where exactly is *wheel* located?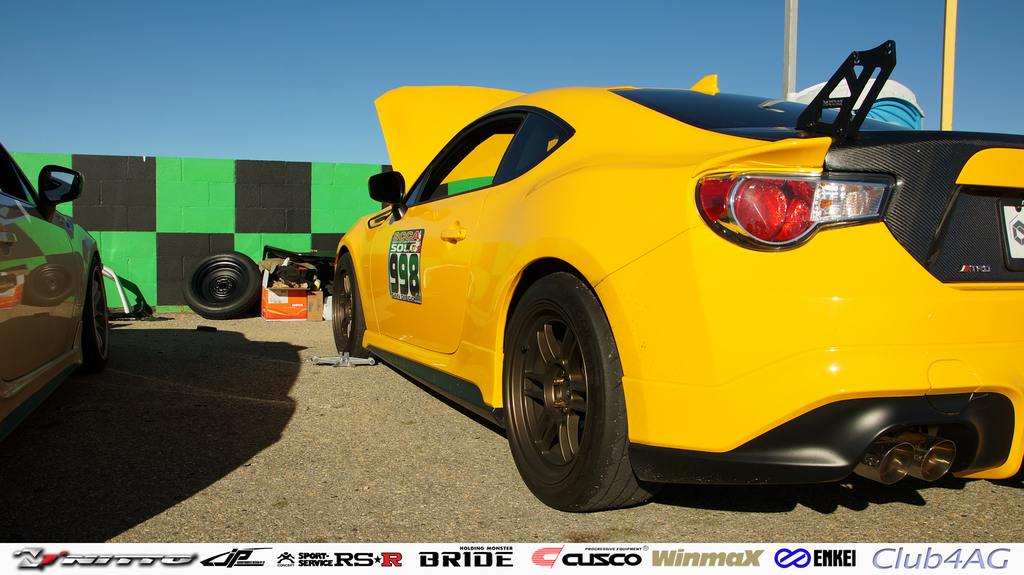
Its bounding box is (511,267,627,499).
